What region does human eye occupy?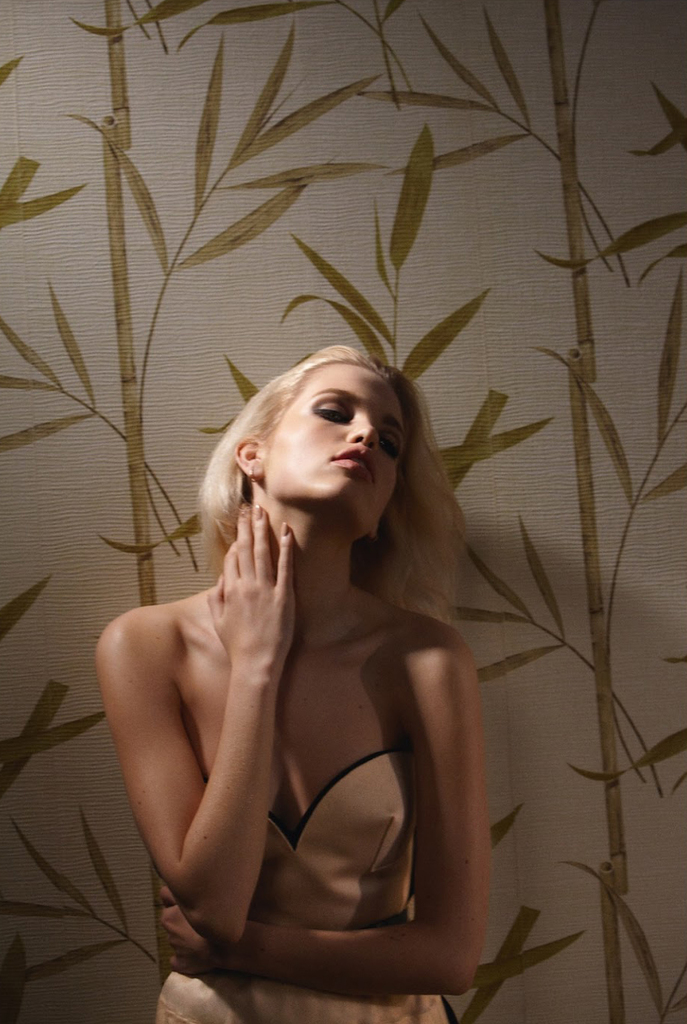
crop(381, 432, 401, 462).
